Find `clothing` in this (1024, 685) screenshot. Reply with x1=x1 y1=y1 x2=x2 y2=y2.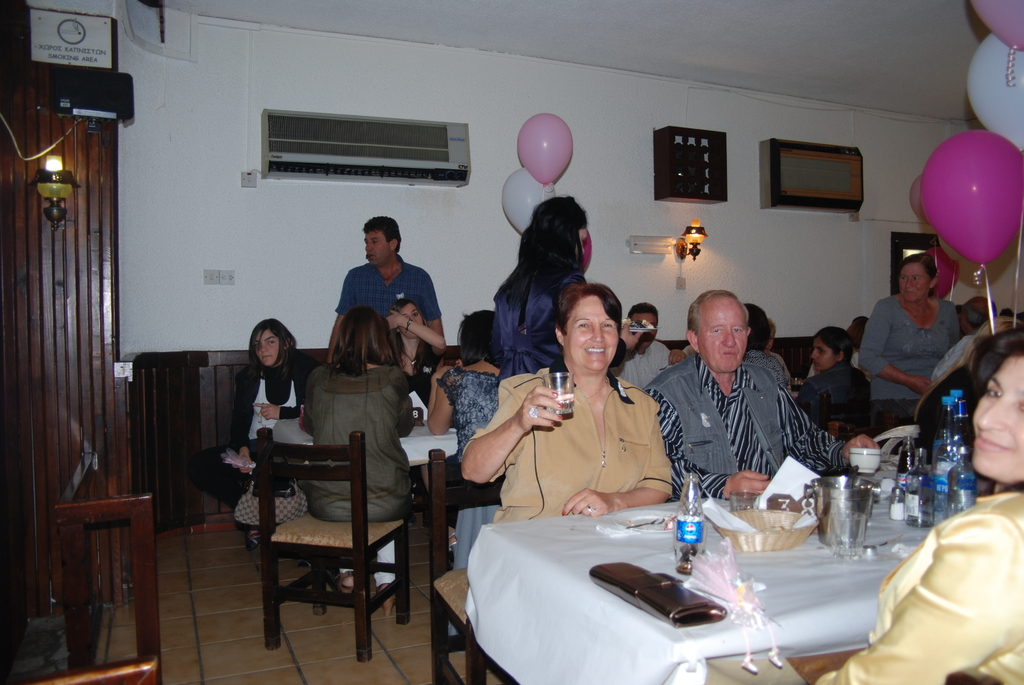
x1=741 y1=348 x2=792 y2=391.
